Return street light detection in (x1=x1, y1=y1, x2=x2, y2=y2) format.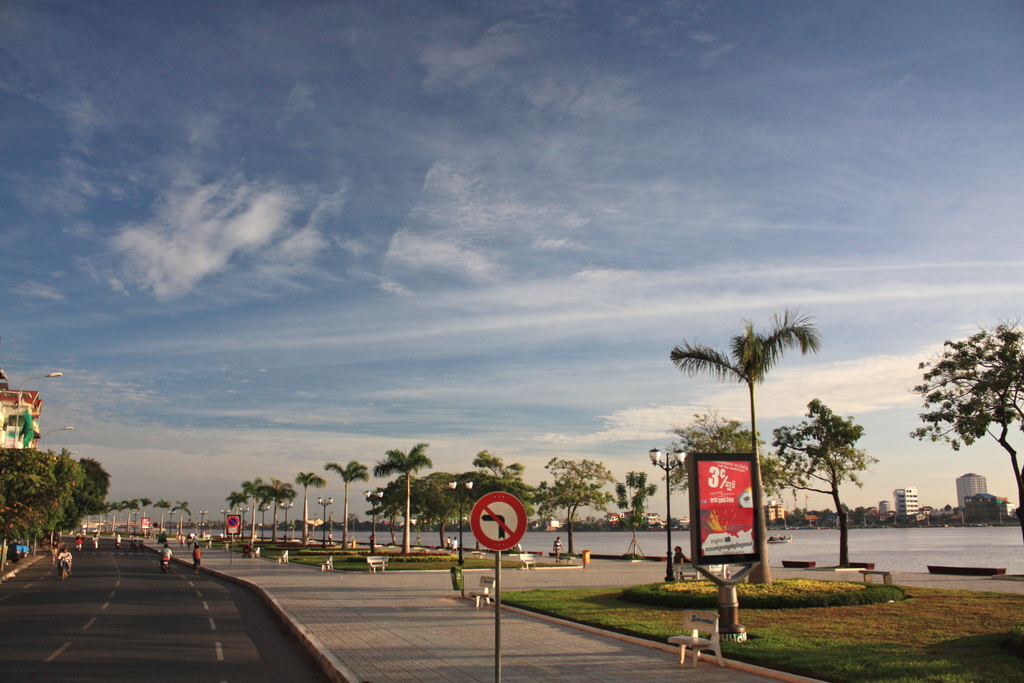
(x1=42, y1=425, x2=74, y2=449).
